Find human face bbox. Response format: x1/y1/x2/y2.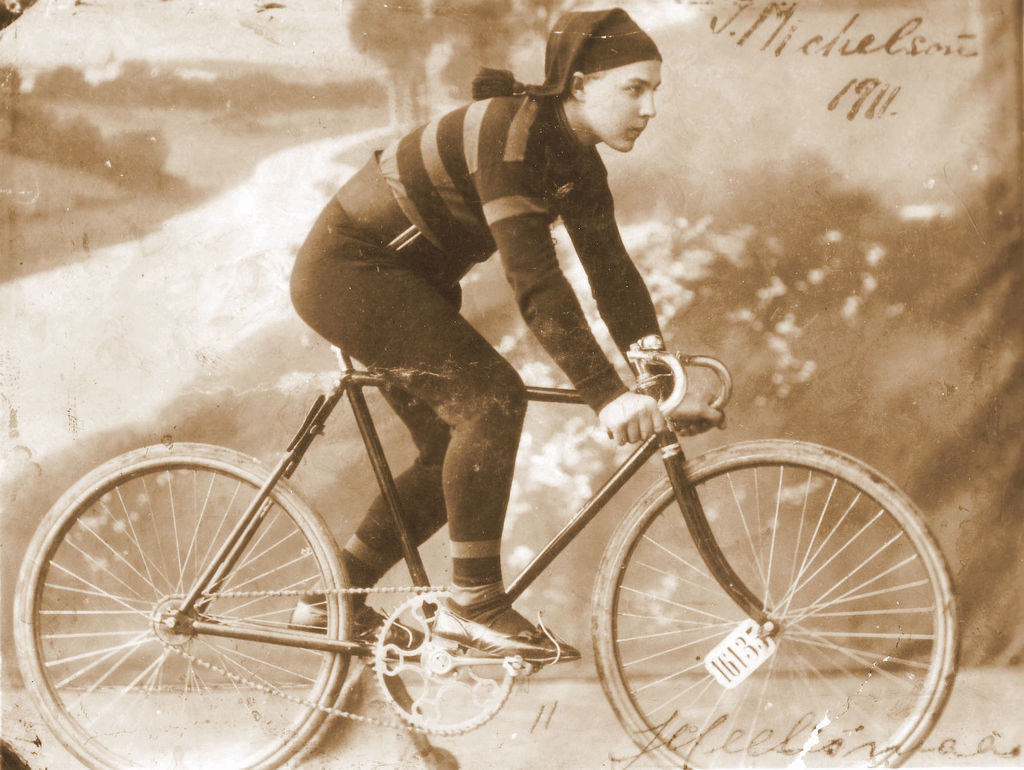
588/60/660/148.
